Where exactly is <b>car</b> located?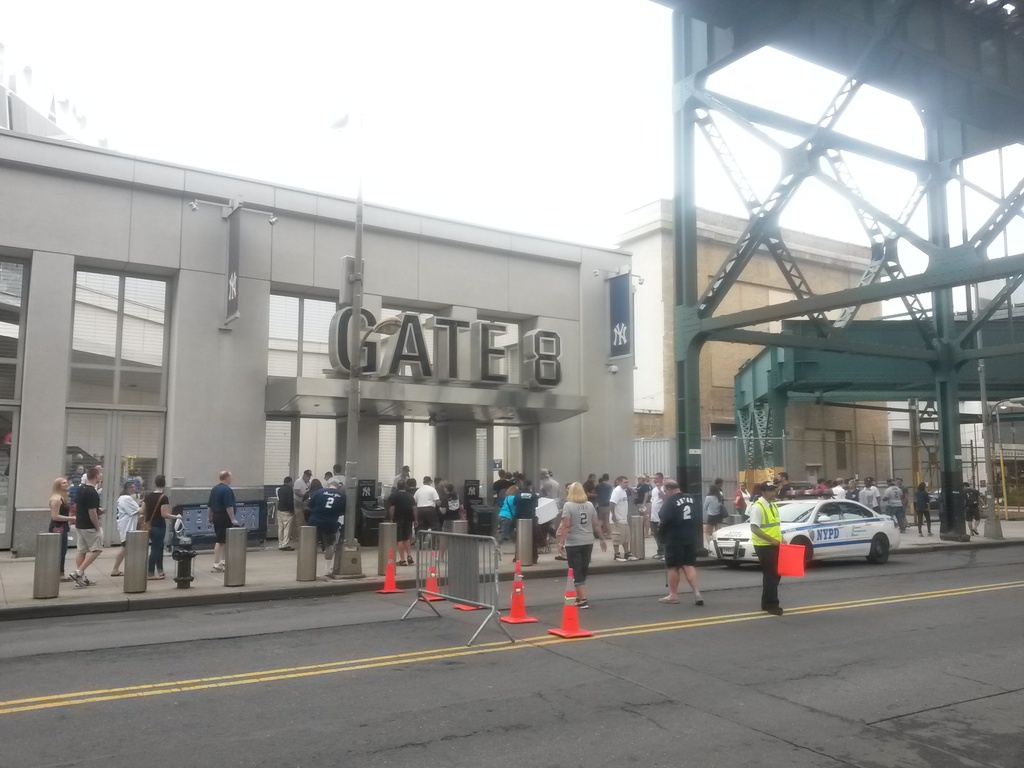
Its bounding box is <bbox>708, 497, 900, 566</bbox>.
